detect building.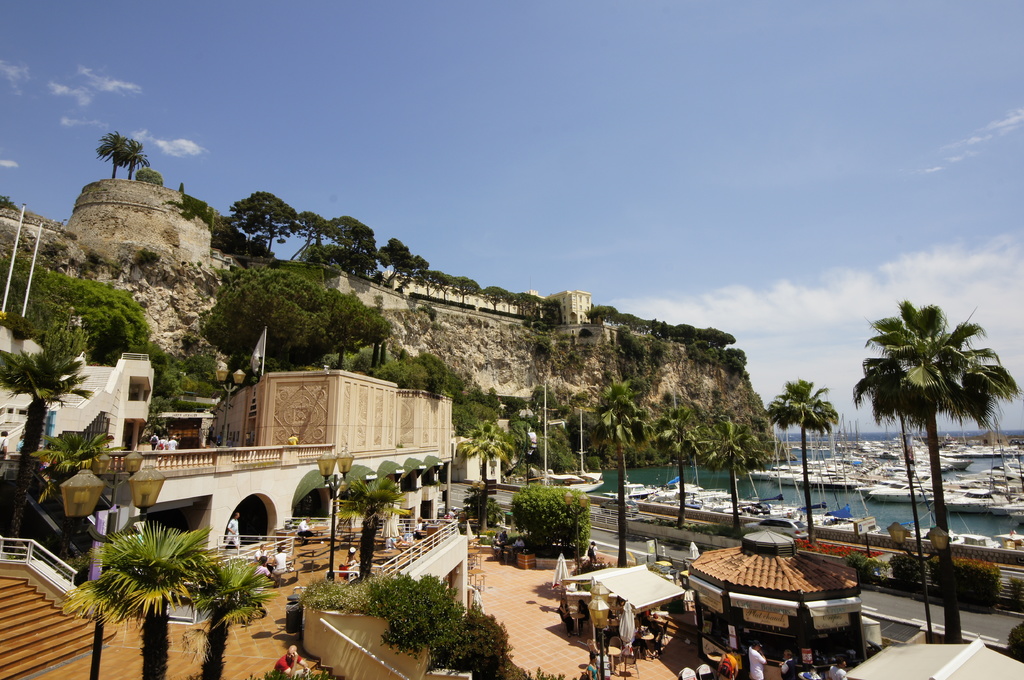
Detected at <box>0,317,467,679</box>.
